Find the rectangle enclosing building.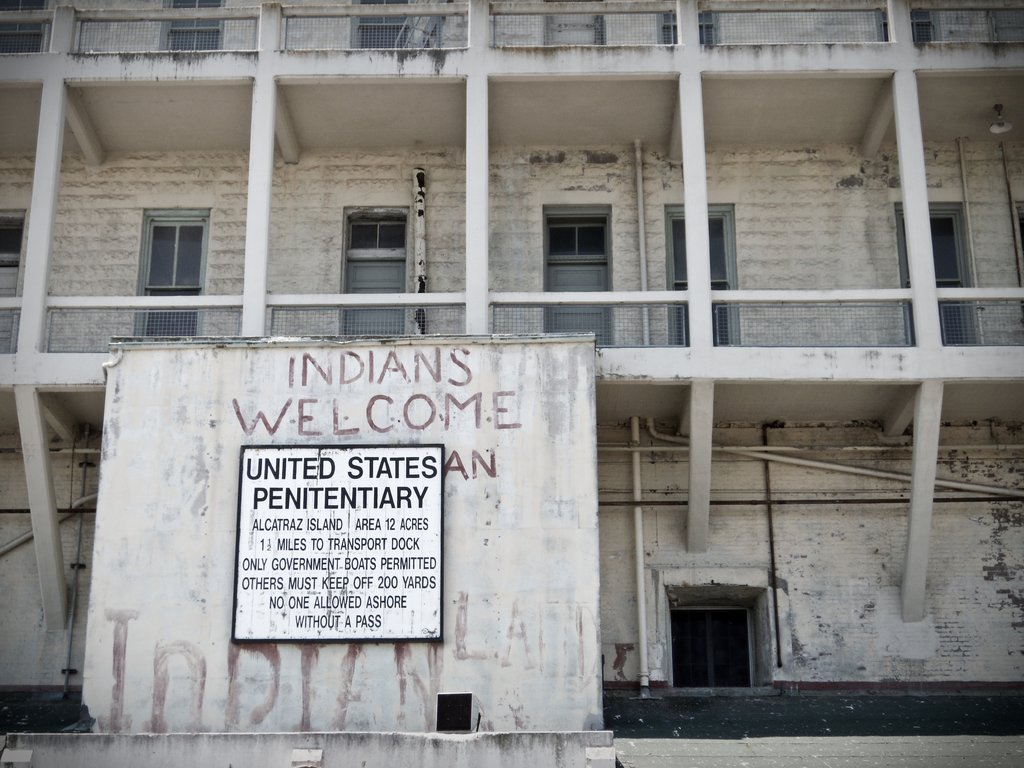
bbox=[0, 0, 1023, 767].
